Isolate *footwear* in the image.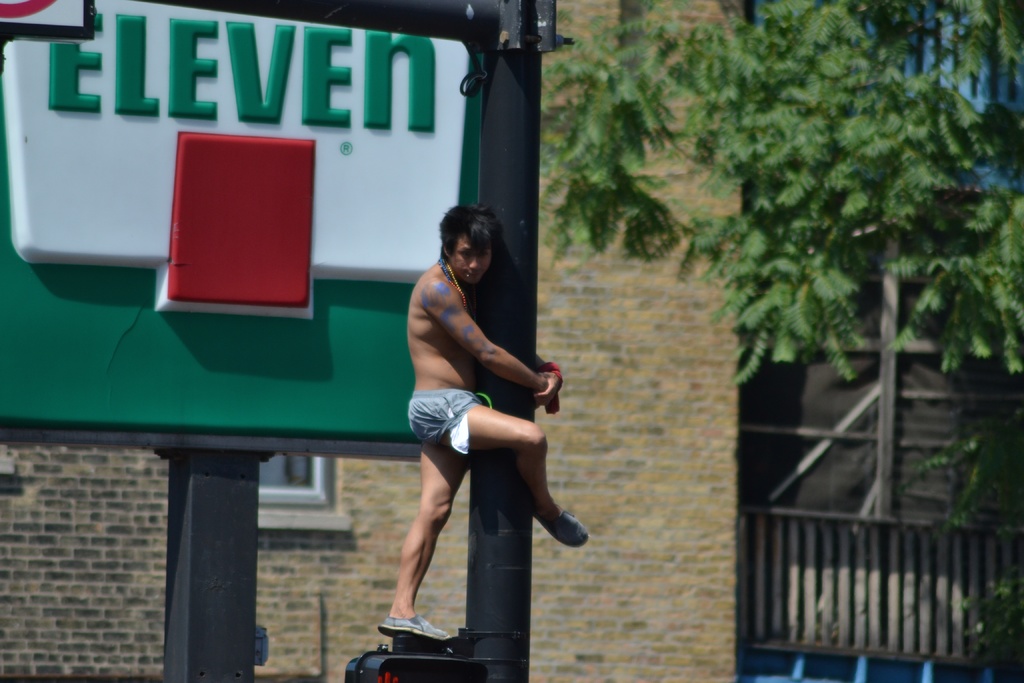
Isolated region: crop(539, 505, 589, 543).
